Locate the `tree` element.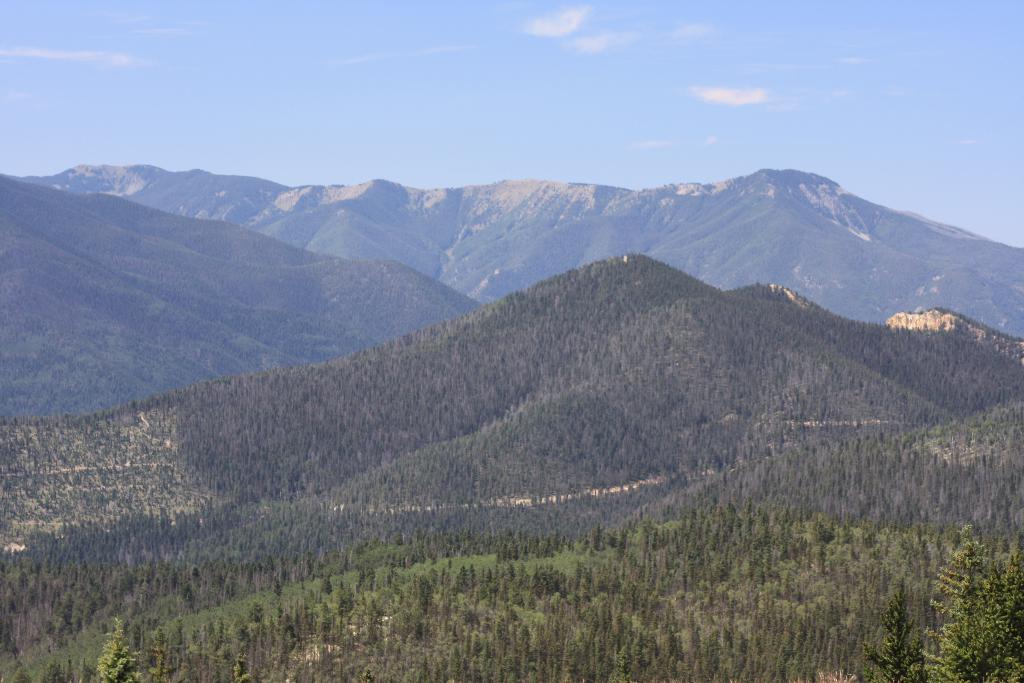
Element bbox: (x1=928, y1=524, x2=1023, y2=682).
